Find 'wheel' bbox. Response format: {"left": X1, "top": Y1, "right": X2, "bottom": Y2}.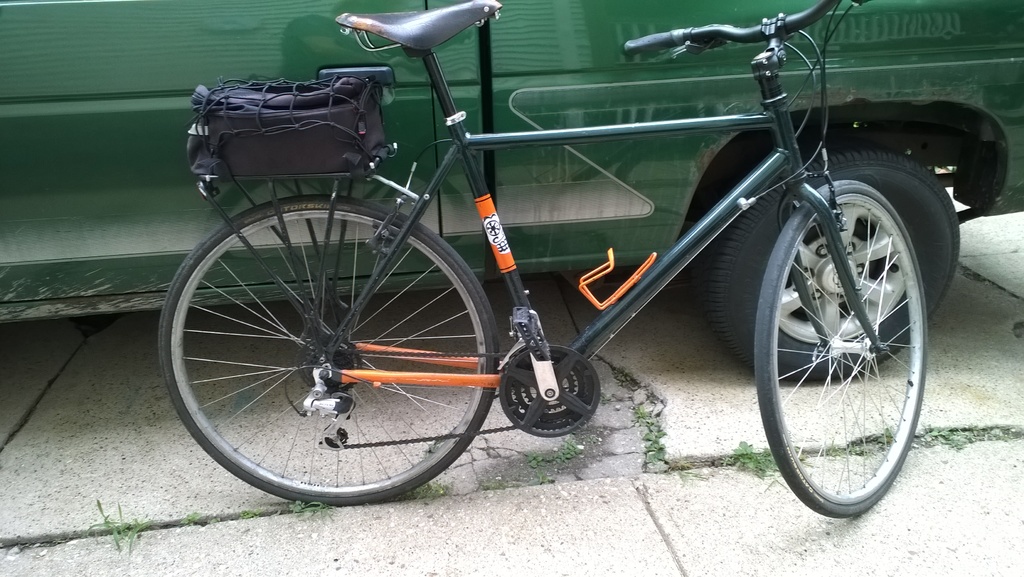
{"left": 706, "top": 149, "right": 961, "bottom": 379}.
